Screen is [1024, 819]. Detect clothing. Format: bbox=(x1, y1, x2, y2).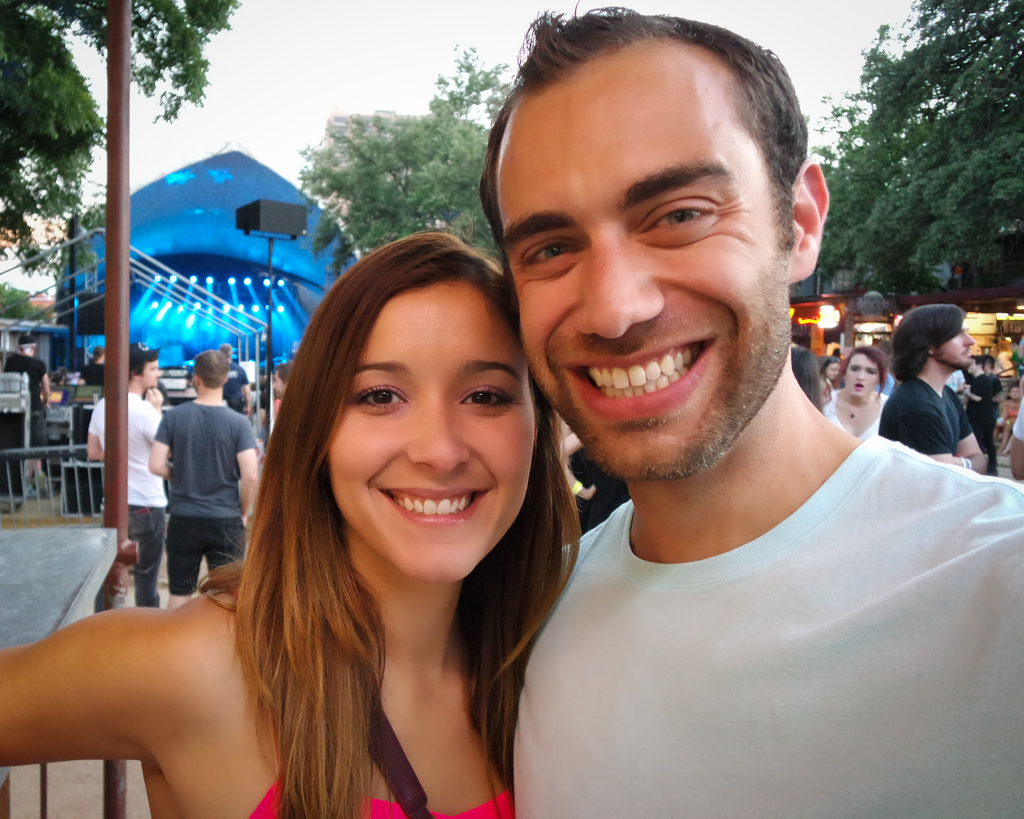
bbox=(813, 394, 890, 438).
